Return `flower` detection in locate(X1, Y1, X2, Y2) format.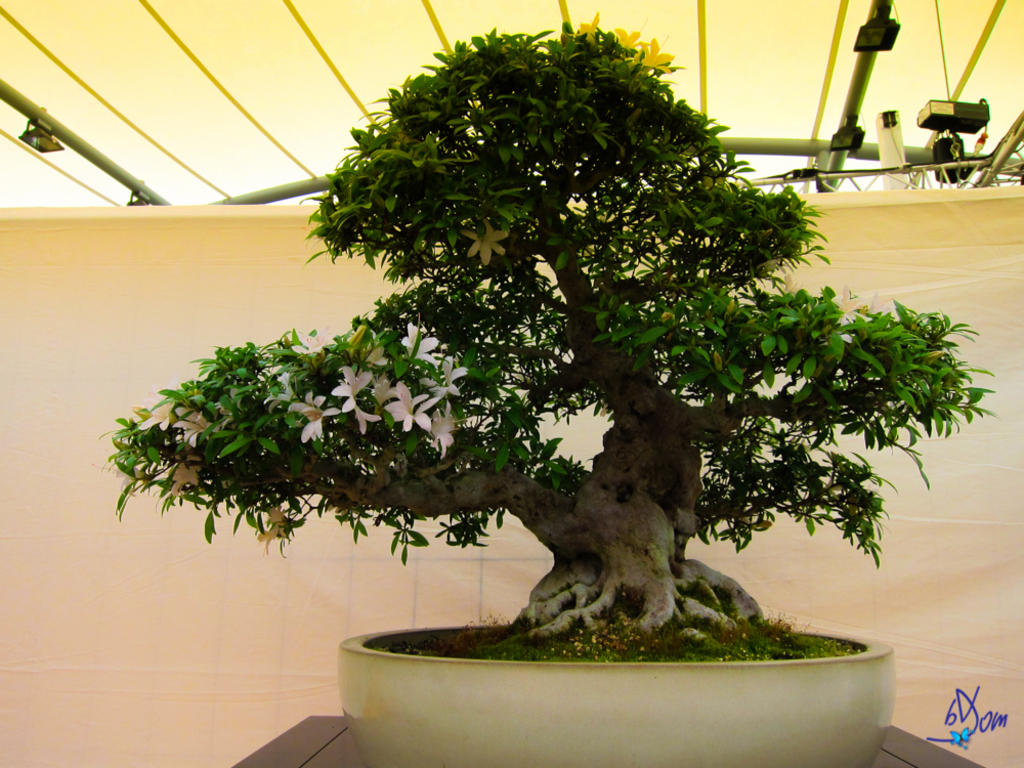
locate(216, 389, 245, 422).
